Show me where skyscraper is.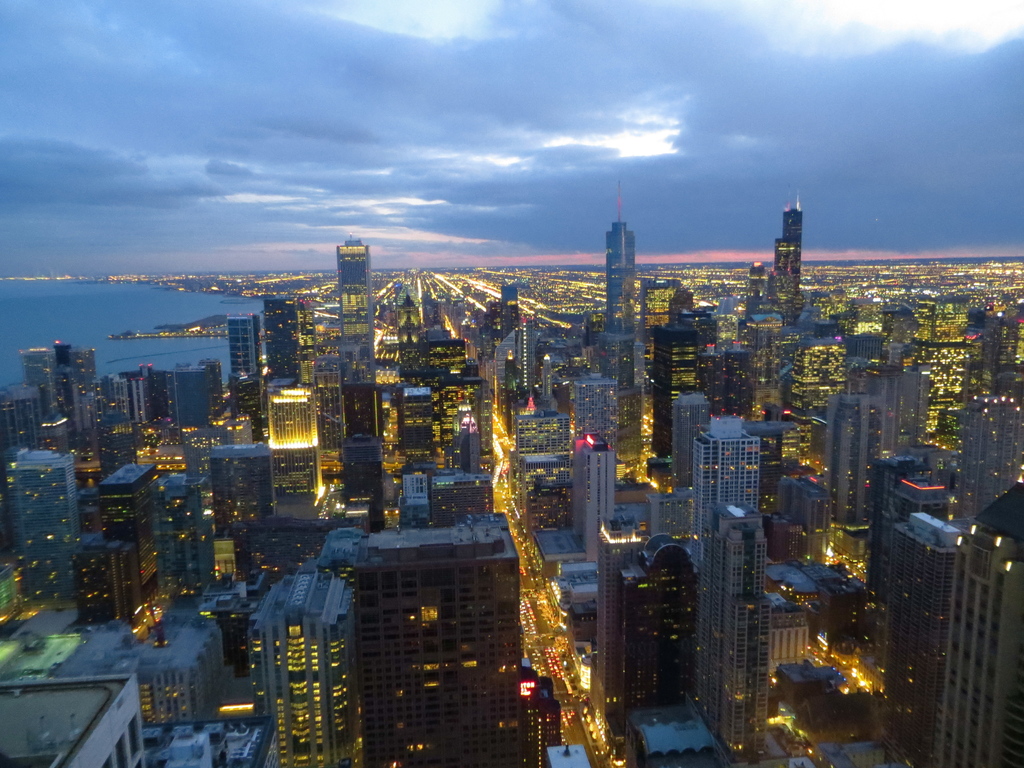
skyscraper is at select_region(266, 569, 370, 767).
